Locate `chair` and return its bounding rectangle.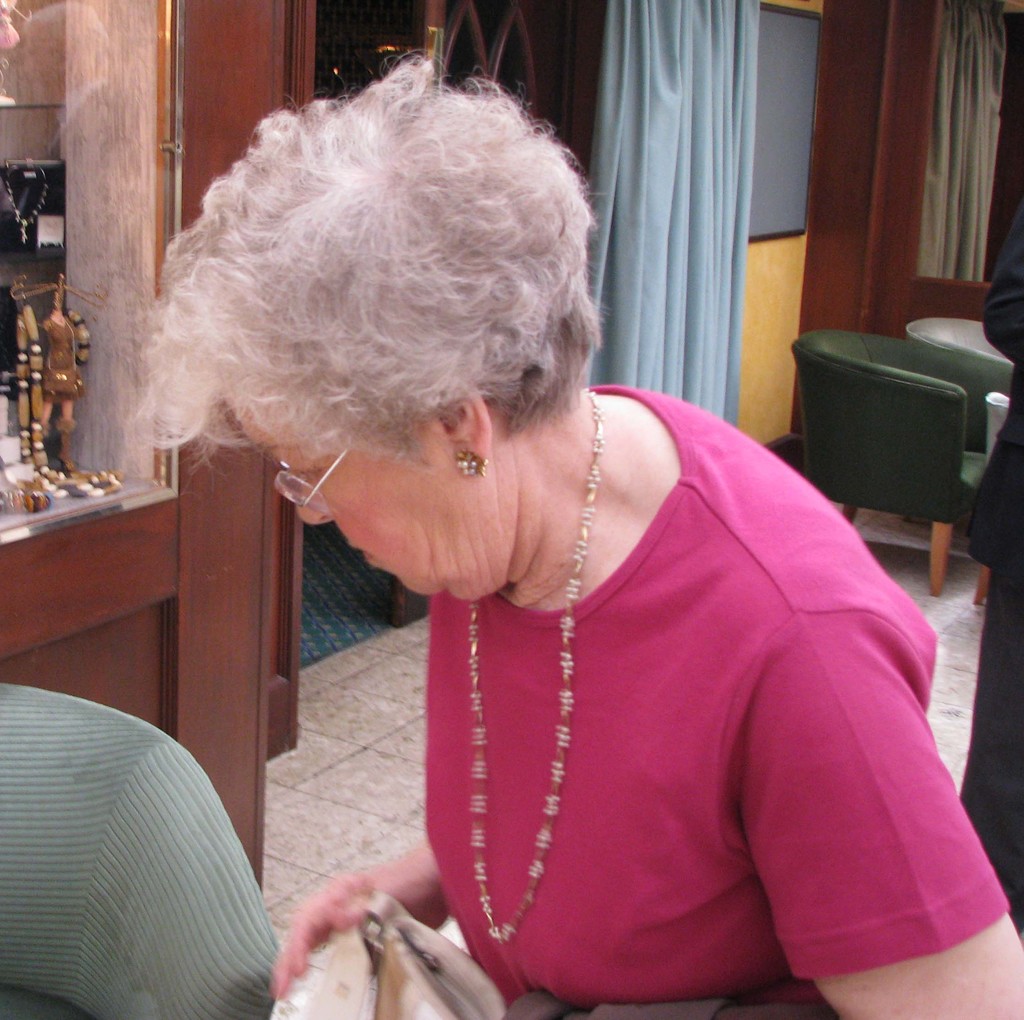
(905, 316, 1023, 370).
